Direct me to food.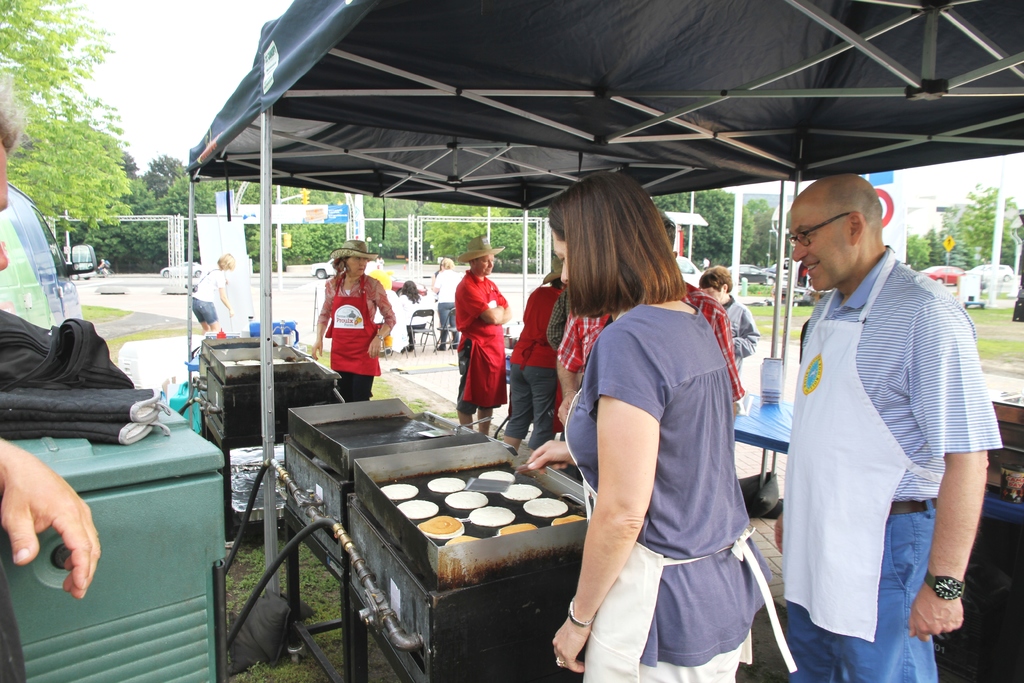
Direction: box=[398, 498, 437, 517].
